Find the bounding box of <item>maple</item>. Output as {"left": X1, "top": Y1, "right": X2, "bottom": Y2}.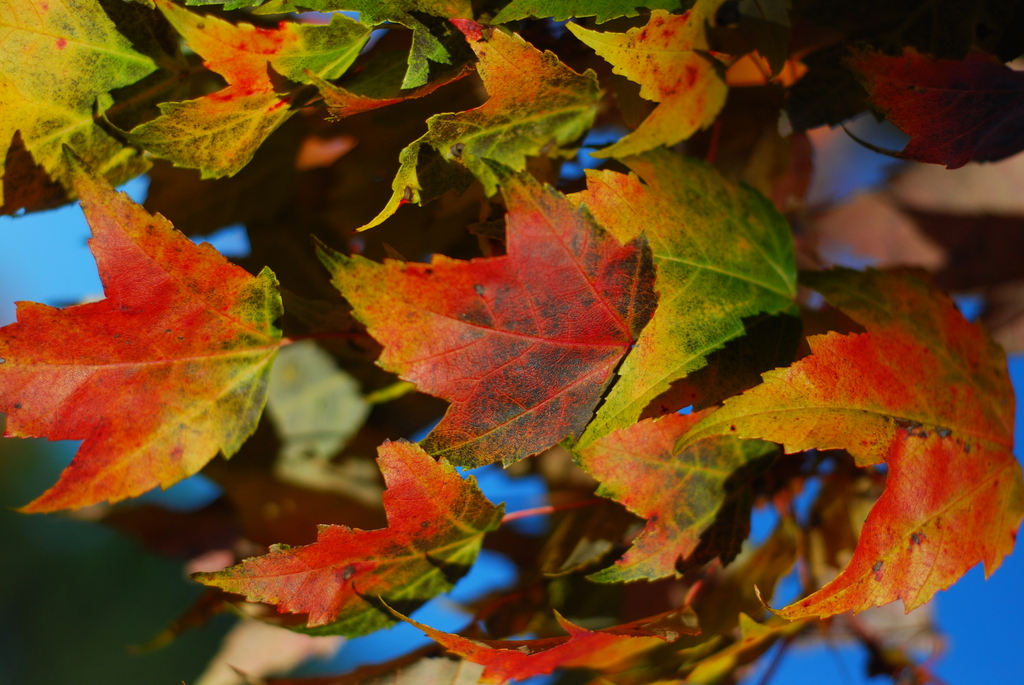
{"left": 634, "top": 264, "right": 1019, "bottom": 569}.
